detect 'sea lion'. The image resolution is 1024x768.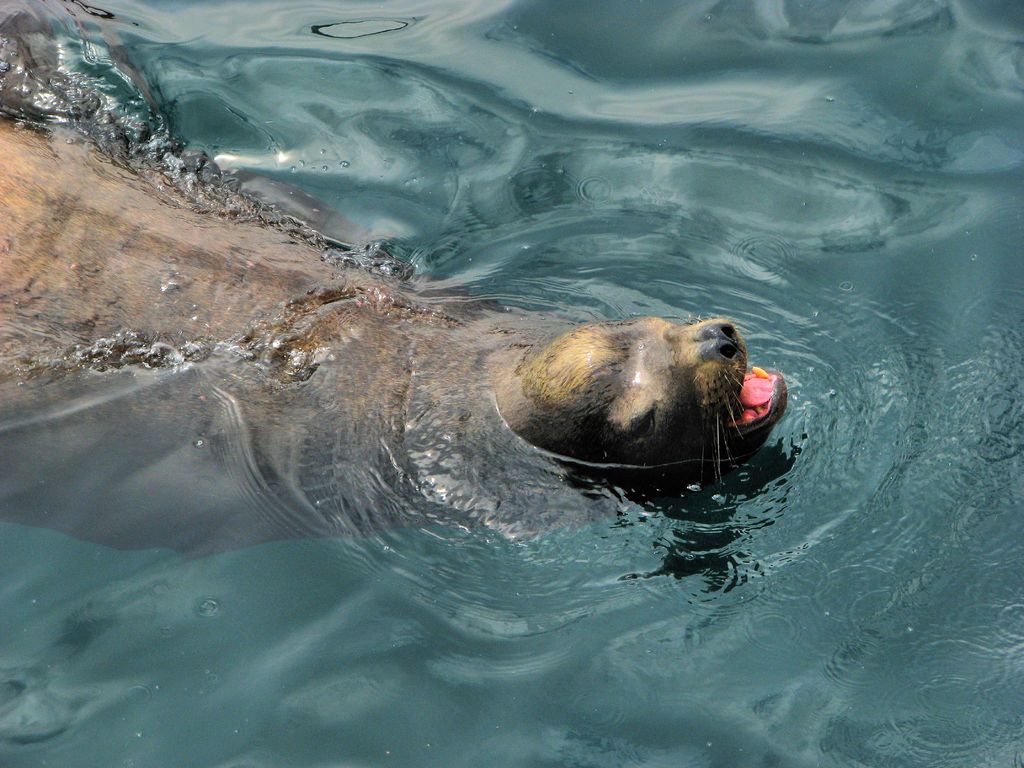
{"left": 0, "top": 120, "right": 786, "bottom": 486}.
